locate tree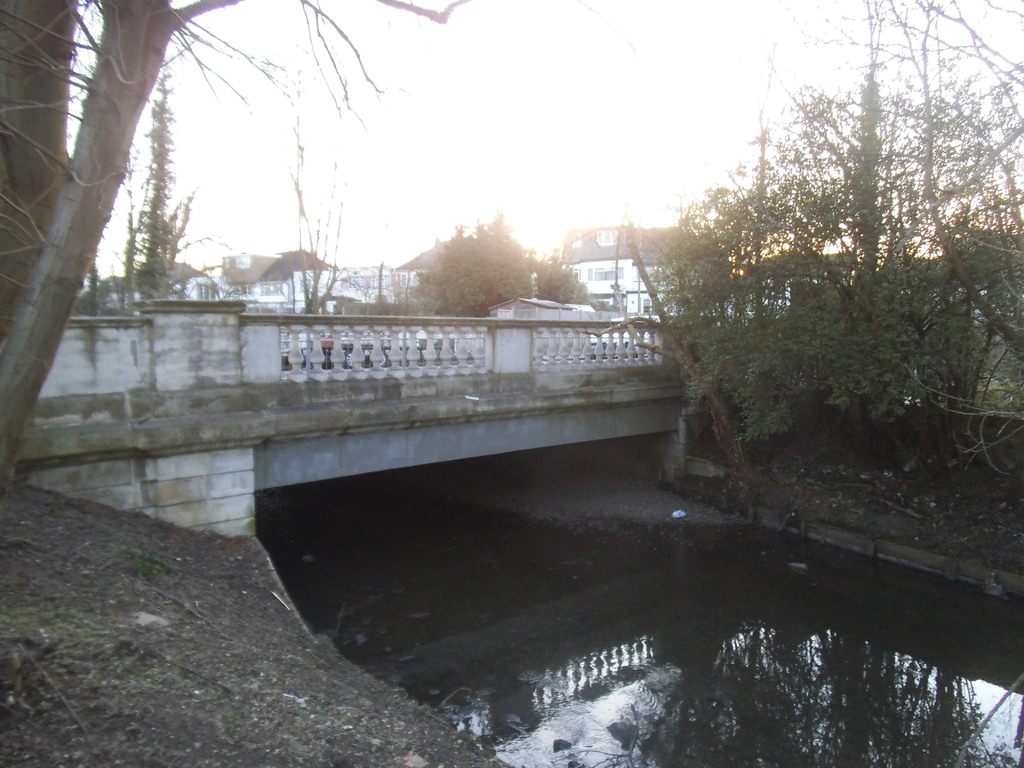
<bbox>417, 196, 593, 327</bbox>
